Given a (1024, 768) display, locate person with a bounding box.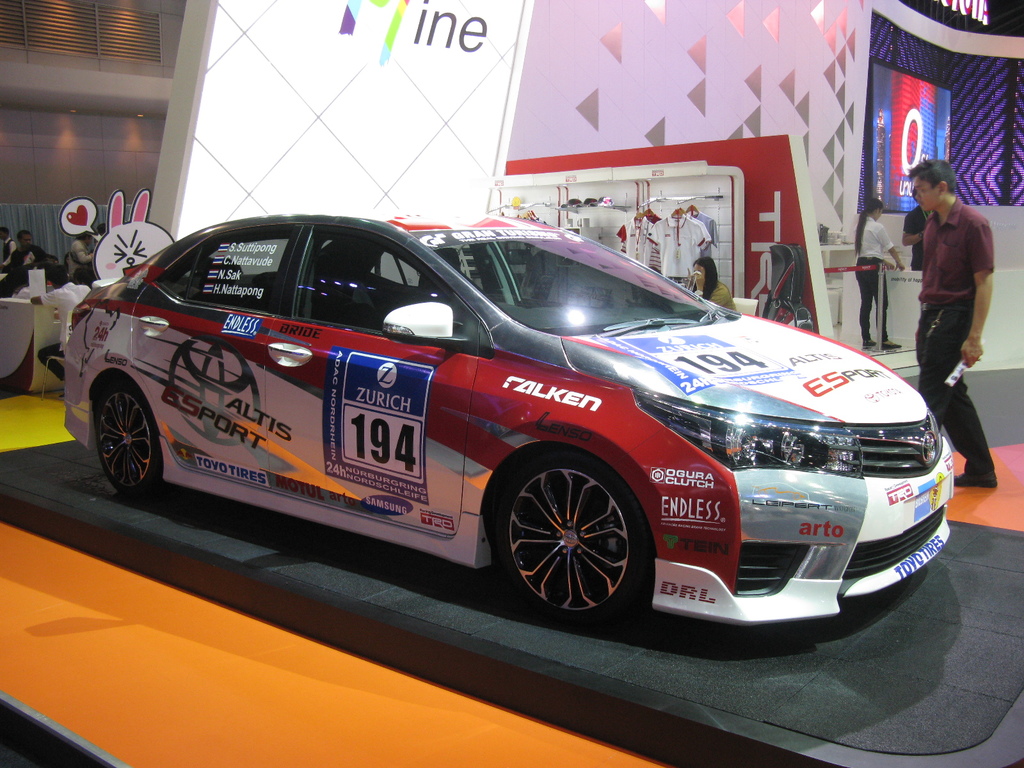
Located: x1=906, y1=204, x2=925, y2=276.
